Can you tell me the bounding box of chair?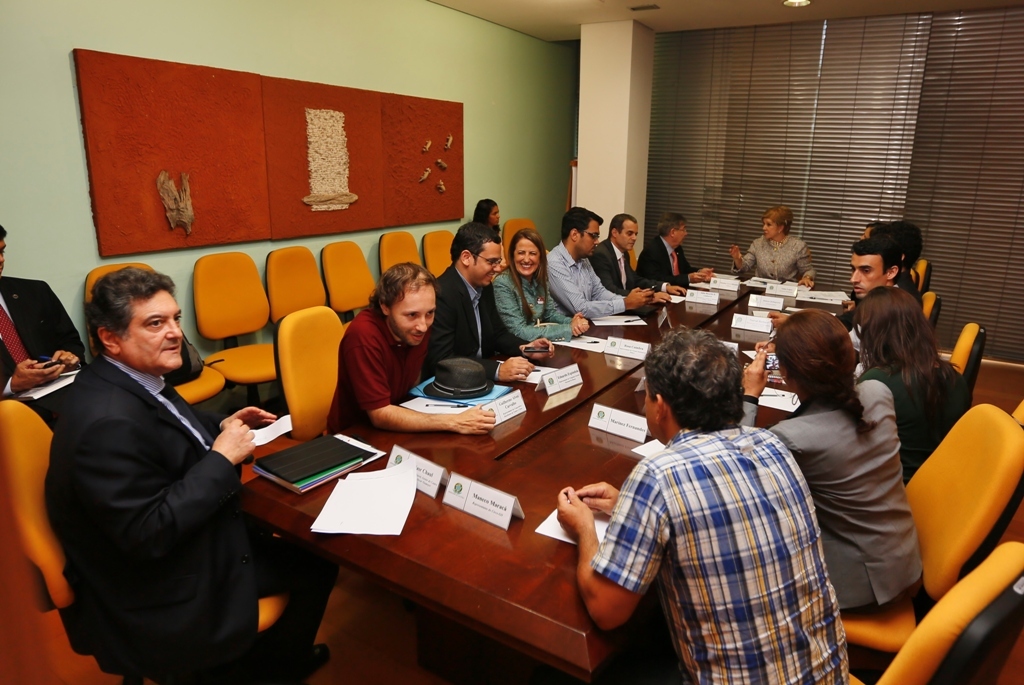
[x1=269, y1=246, x2=336, y2=321].
